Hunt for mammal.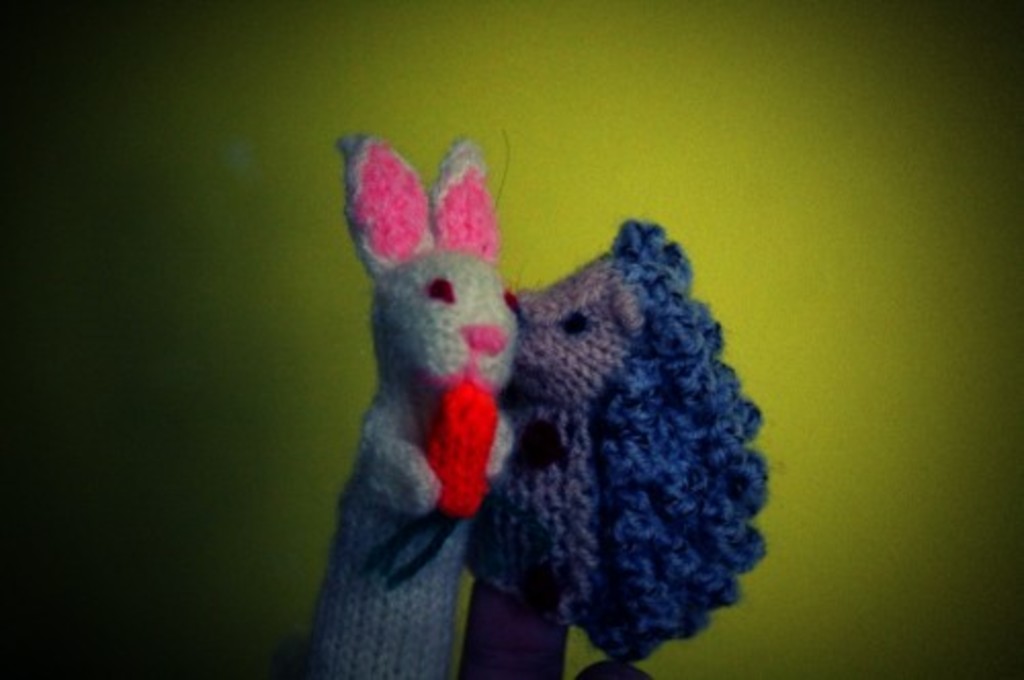
Hunted down at locate(455, 279, 776, 678).
